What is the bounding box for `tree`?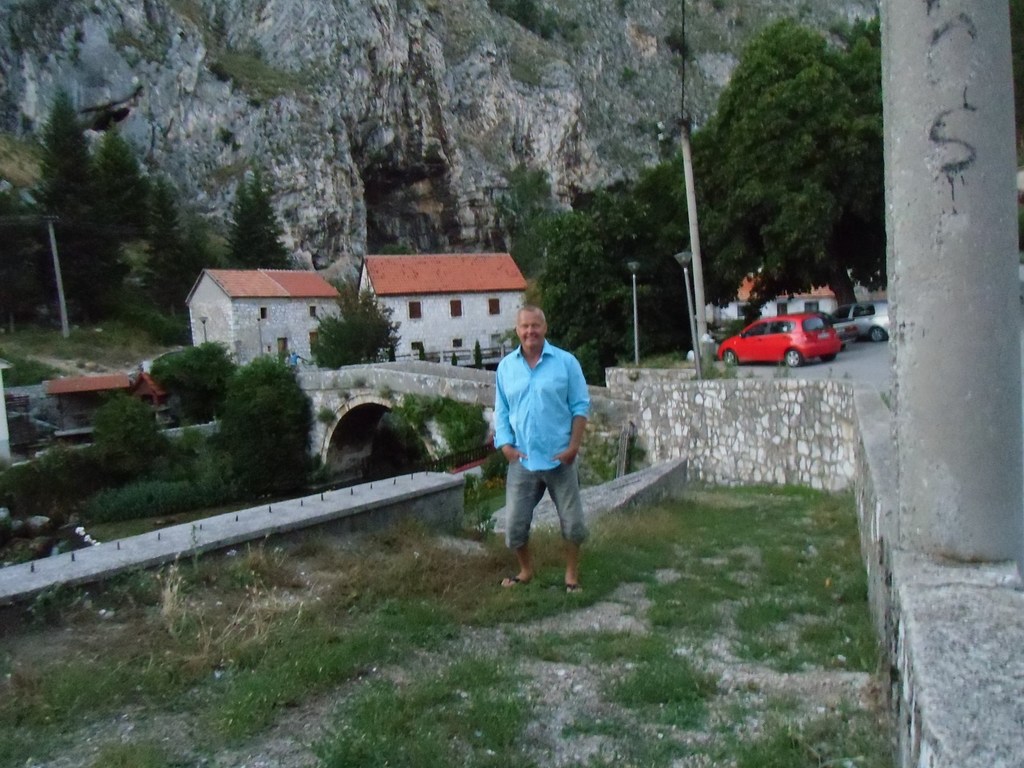
x1=220, y1=349, x2=309, y2=492.
